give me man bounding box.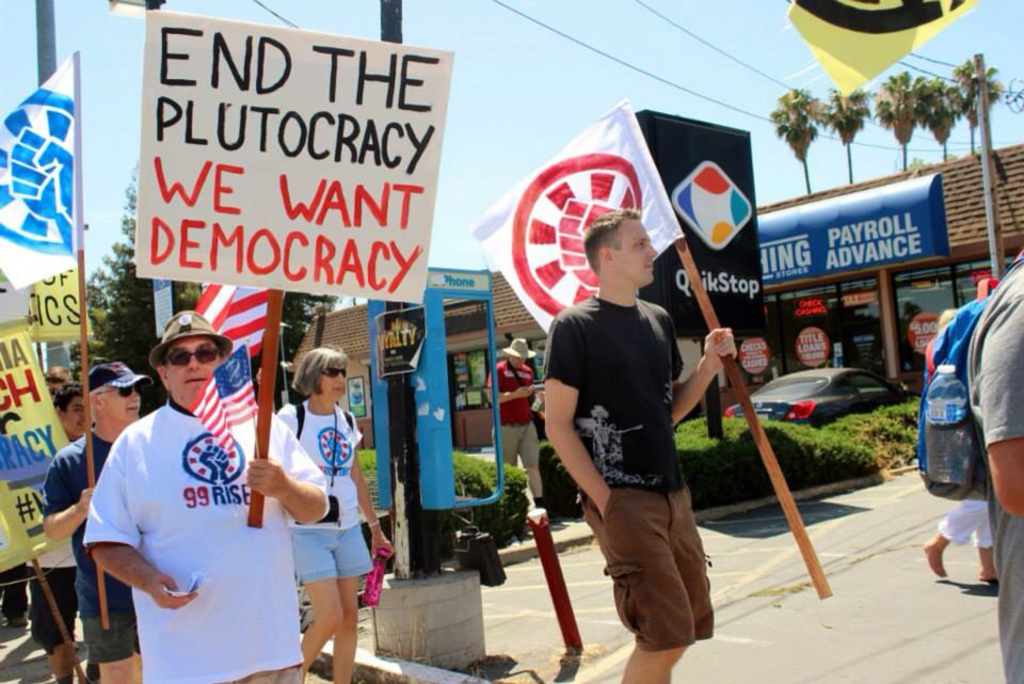
[542,207,740,683].
